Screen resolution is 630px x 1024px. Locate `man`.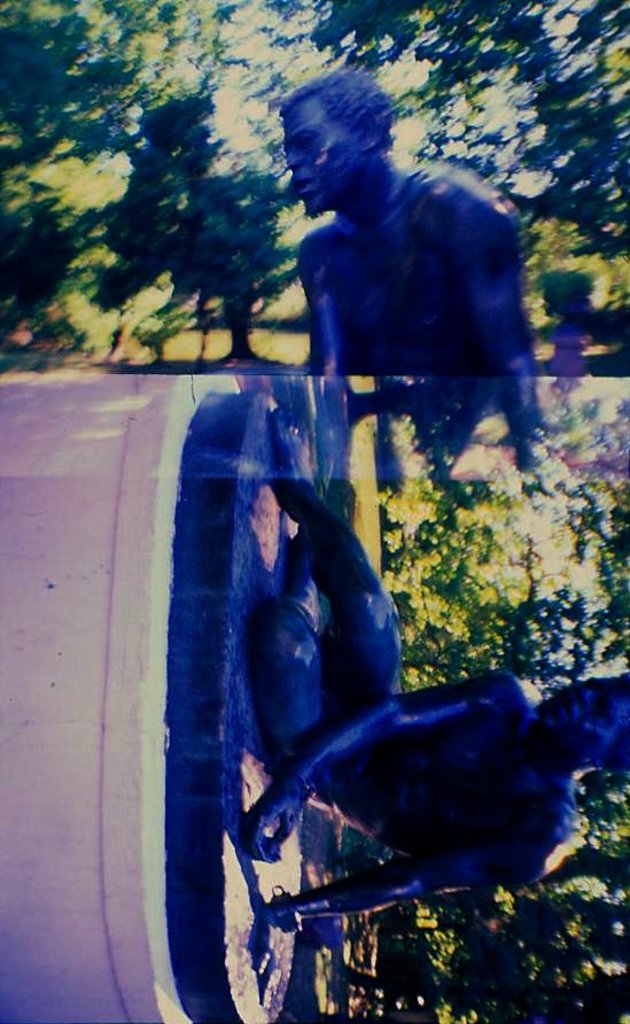
bbox(240, 417, 629, 938).
